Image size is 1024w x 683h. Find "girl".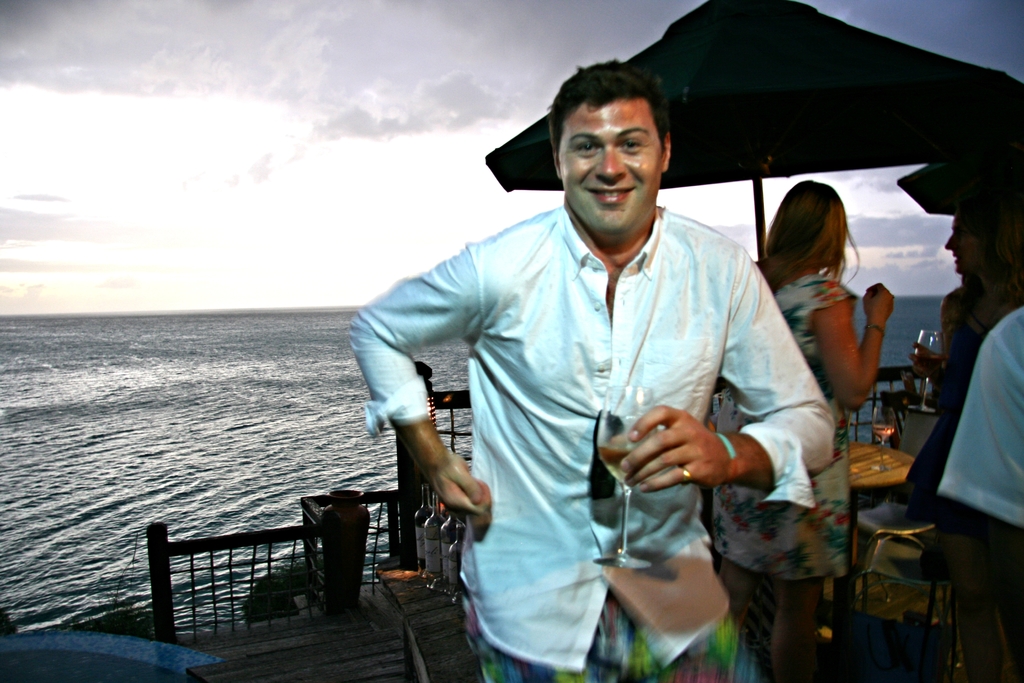
locate(700, 178, 896, 682).
